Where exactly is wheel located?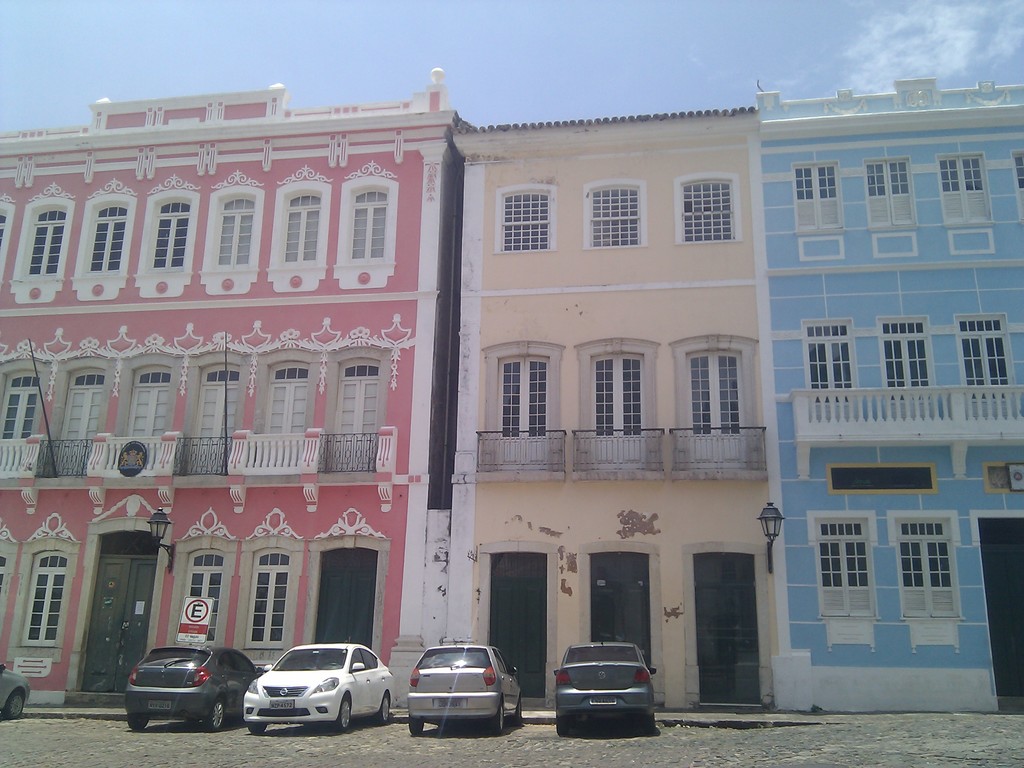
Its bounding box is detection(1, 688, 26, 722).
